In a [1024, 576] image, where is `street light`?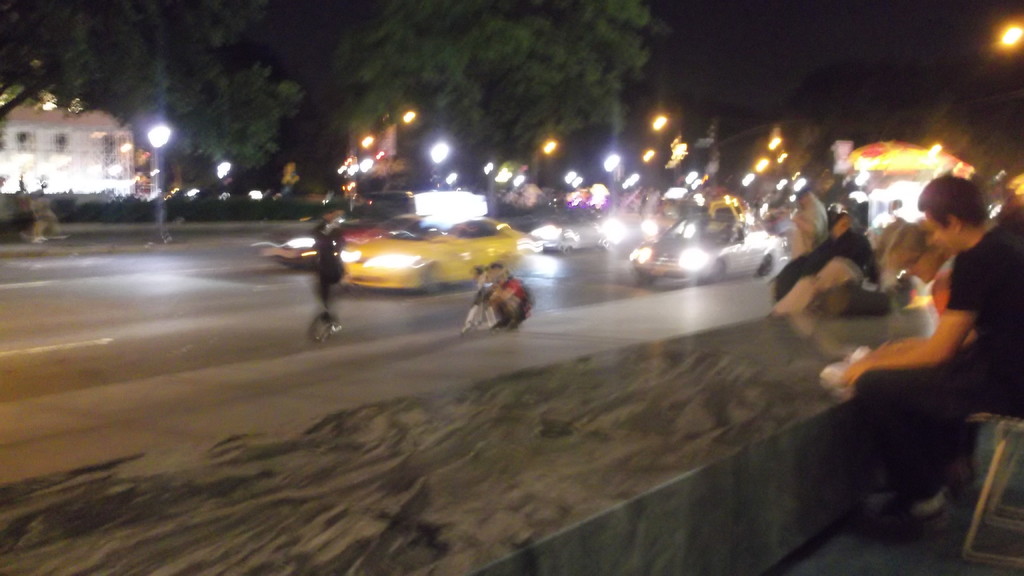
[left=997, top=21, right=1023, bottom=67].
